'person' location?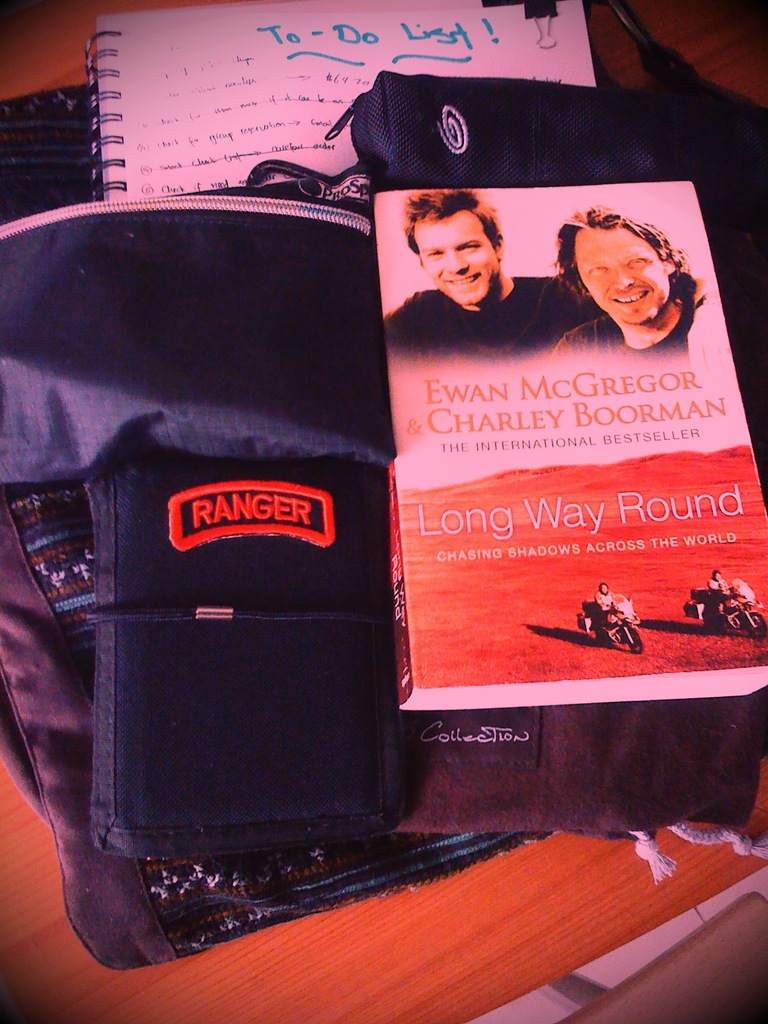
rect(700, 571, 732, 604)
